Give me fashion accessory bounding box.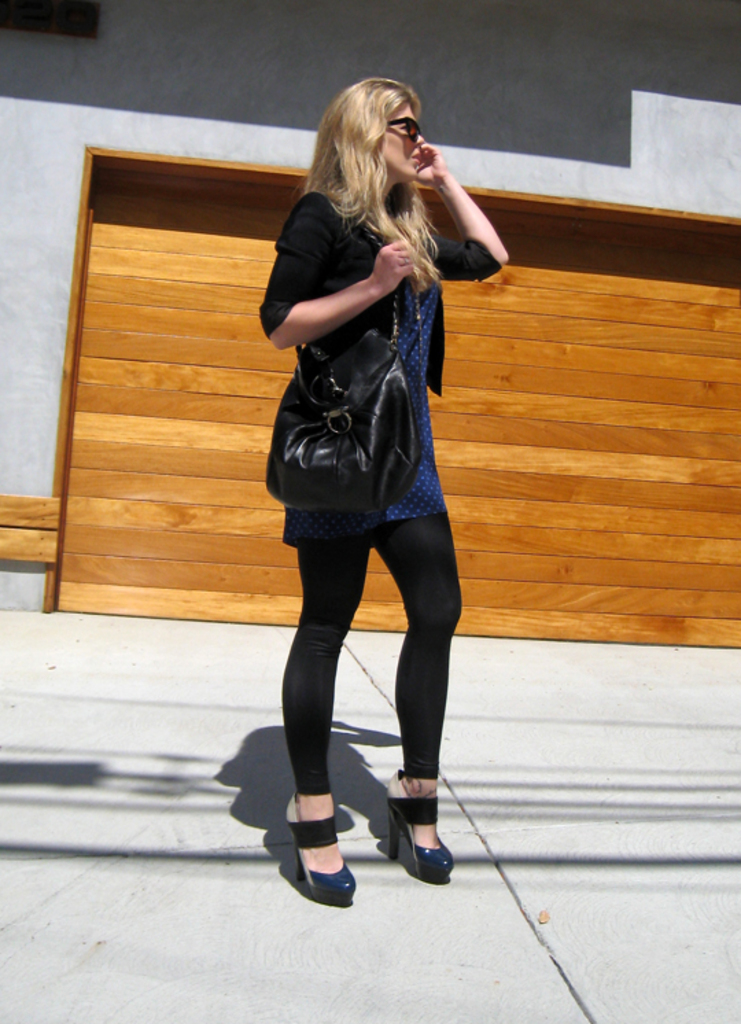
[261,183,421,517].
